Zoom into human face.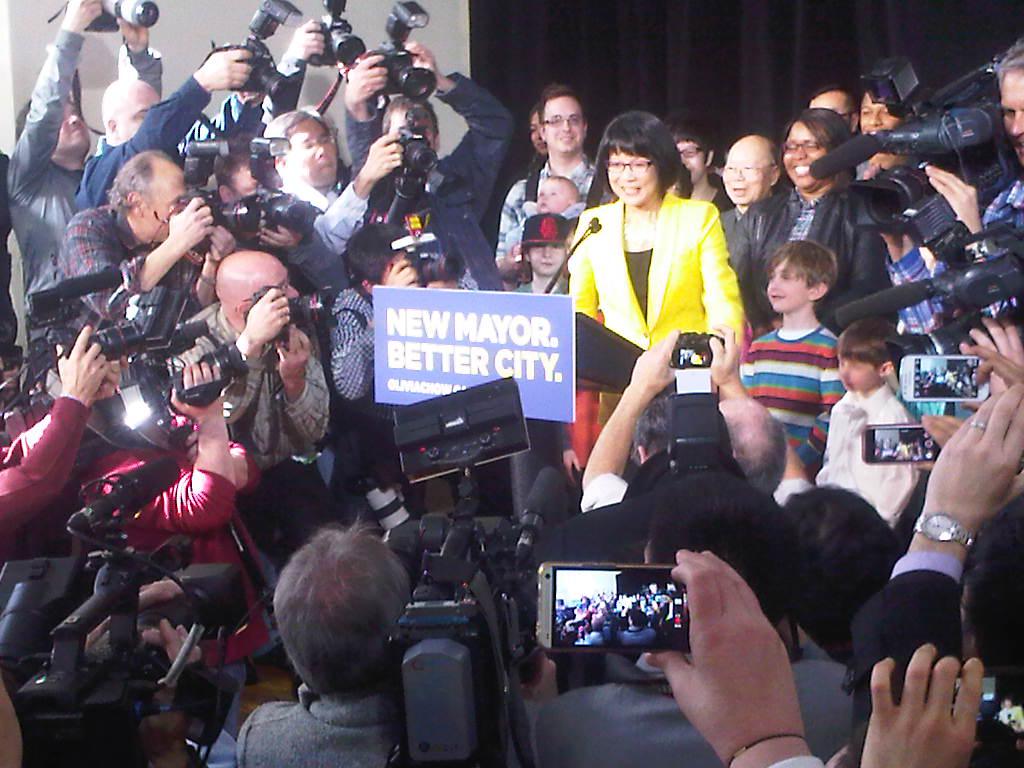
Zoom target: box=[288, 118, 336, 181].
